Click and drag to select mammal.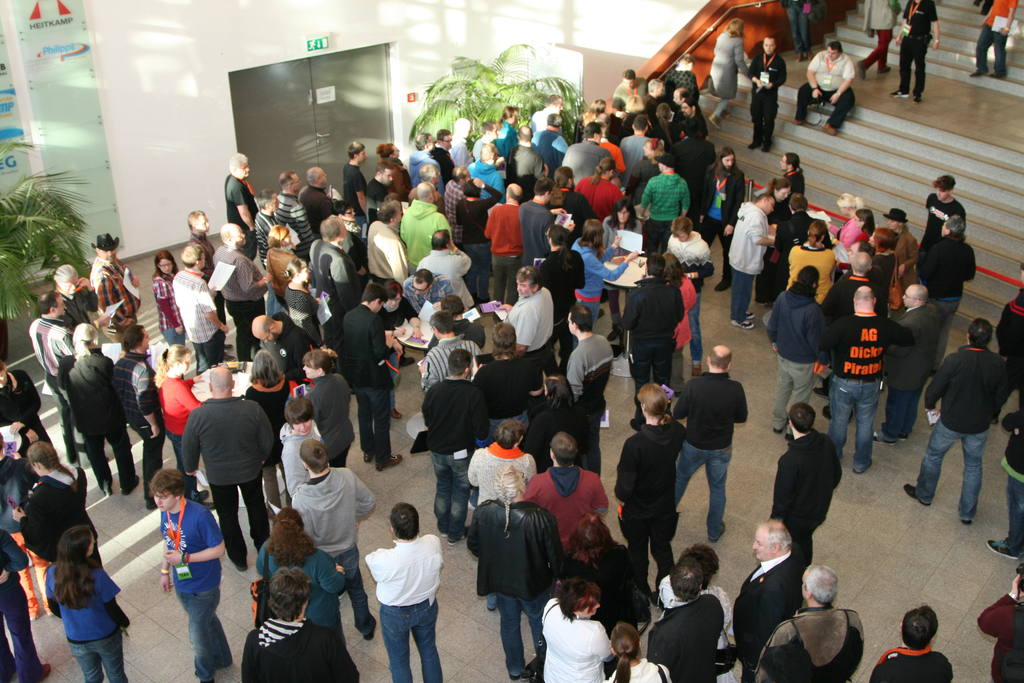
Selection: Rect(175, 243, 226, 371).
